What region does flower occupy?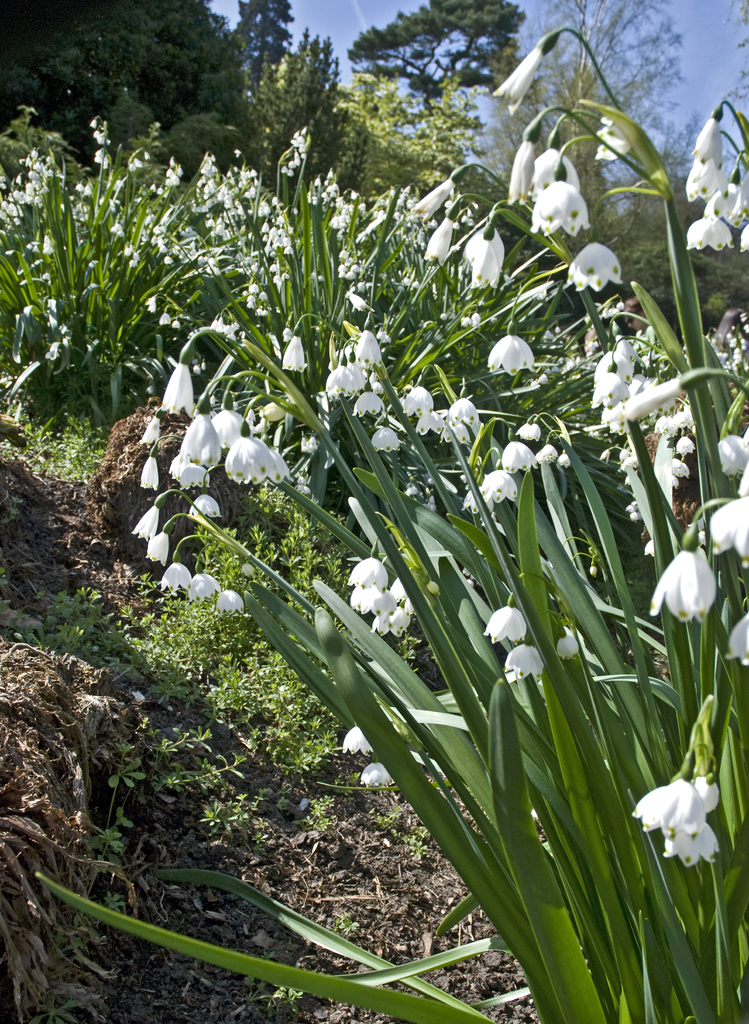
bbox=[686, 182, 734, 249].
